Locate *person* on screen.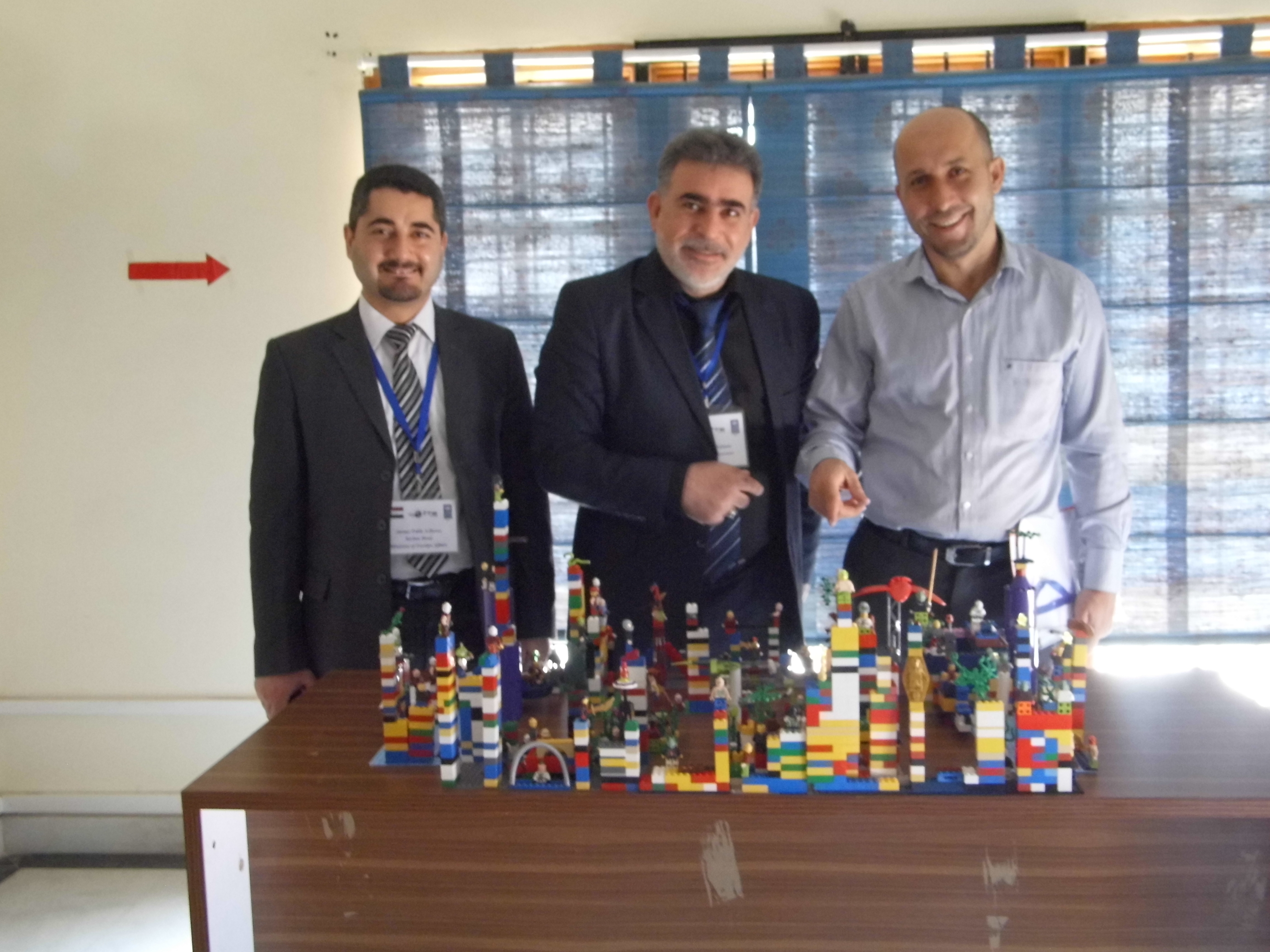
On screen at x1=70 y1=36 x2=149 y2=202.
